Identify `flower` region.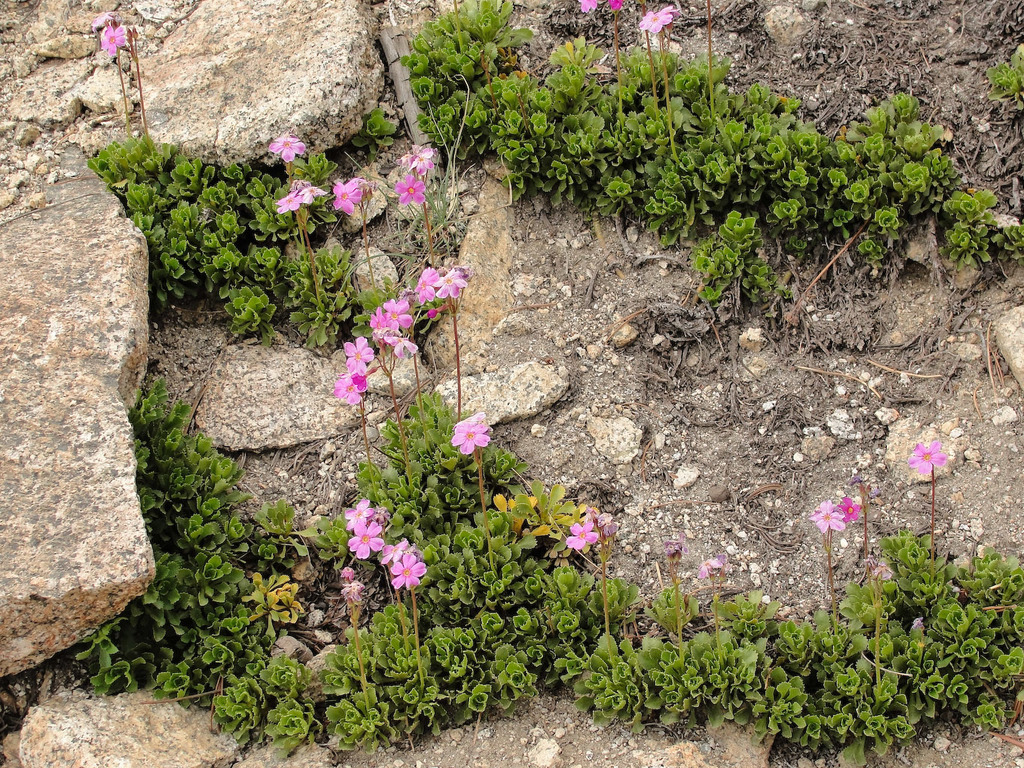
Region: [278,181,318,217].
